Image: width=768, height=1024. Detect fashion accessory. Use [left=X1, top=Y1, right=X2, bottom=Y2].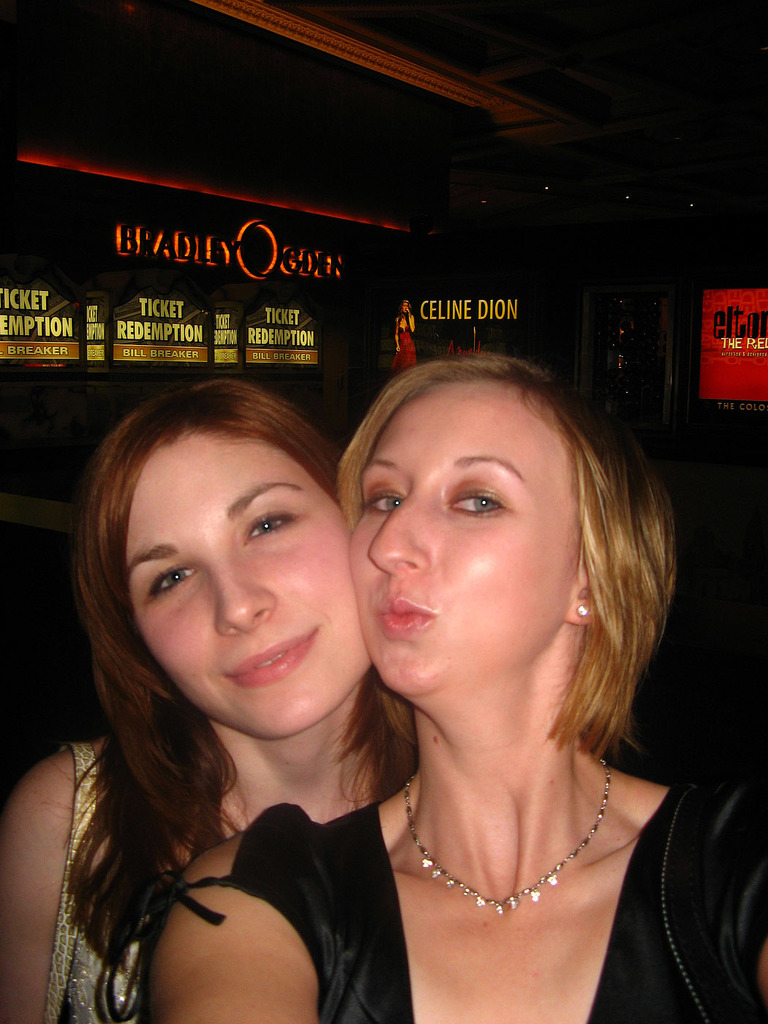
[left=575, top=603, right=591, bottom=621].
